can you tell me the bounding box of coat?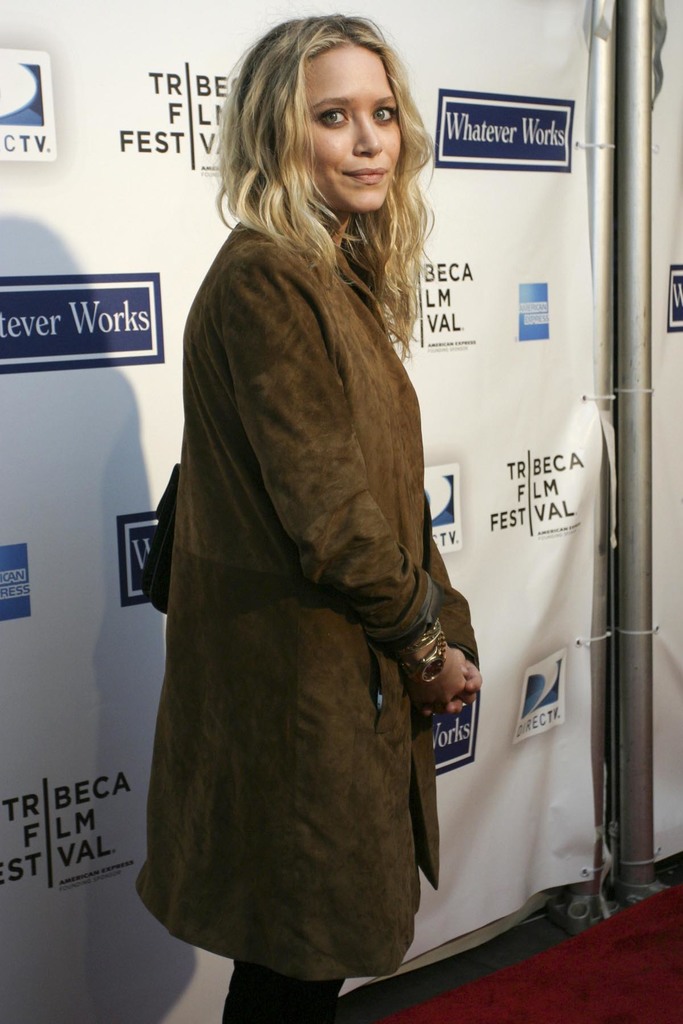
(124,234,473,985).
